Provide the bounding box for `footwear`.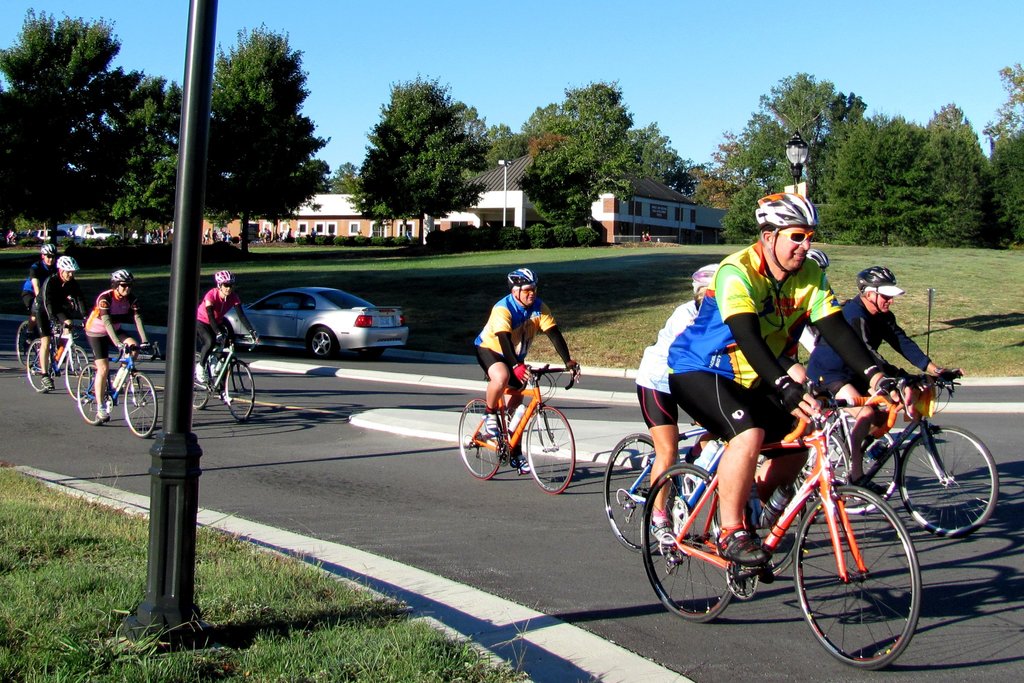
39 372 56 395.
